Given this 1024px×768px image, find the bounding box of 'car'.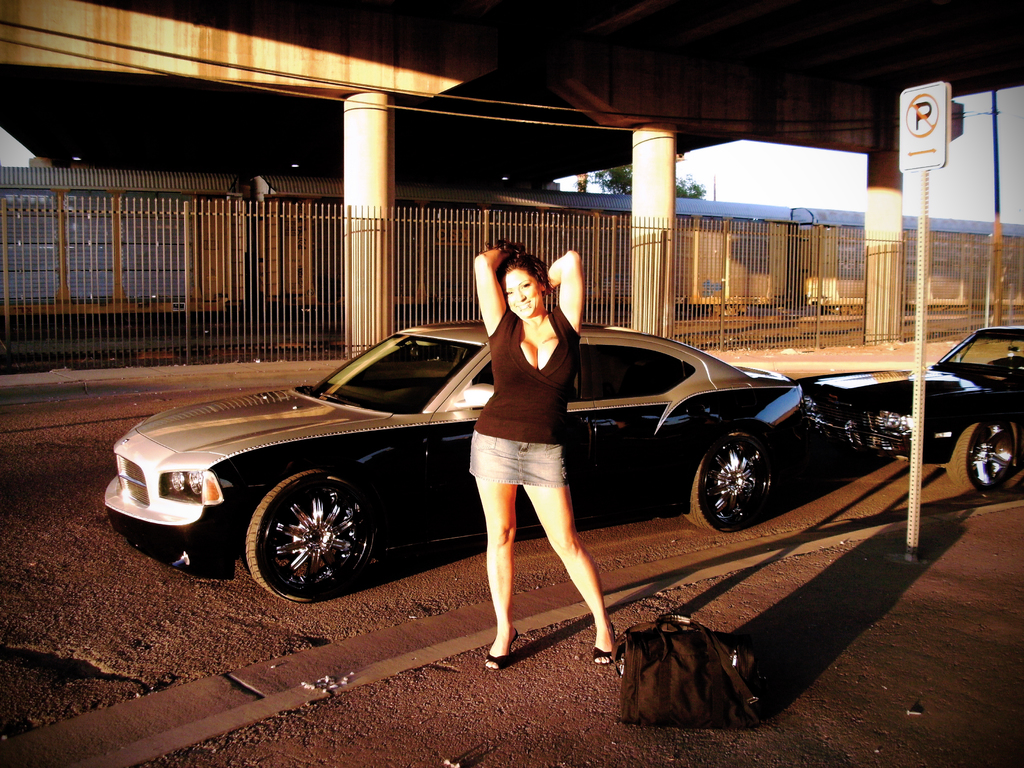
pyautogui.locateOnScreen(102, 315, 817, 603).
